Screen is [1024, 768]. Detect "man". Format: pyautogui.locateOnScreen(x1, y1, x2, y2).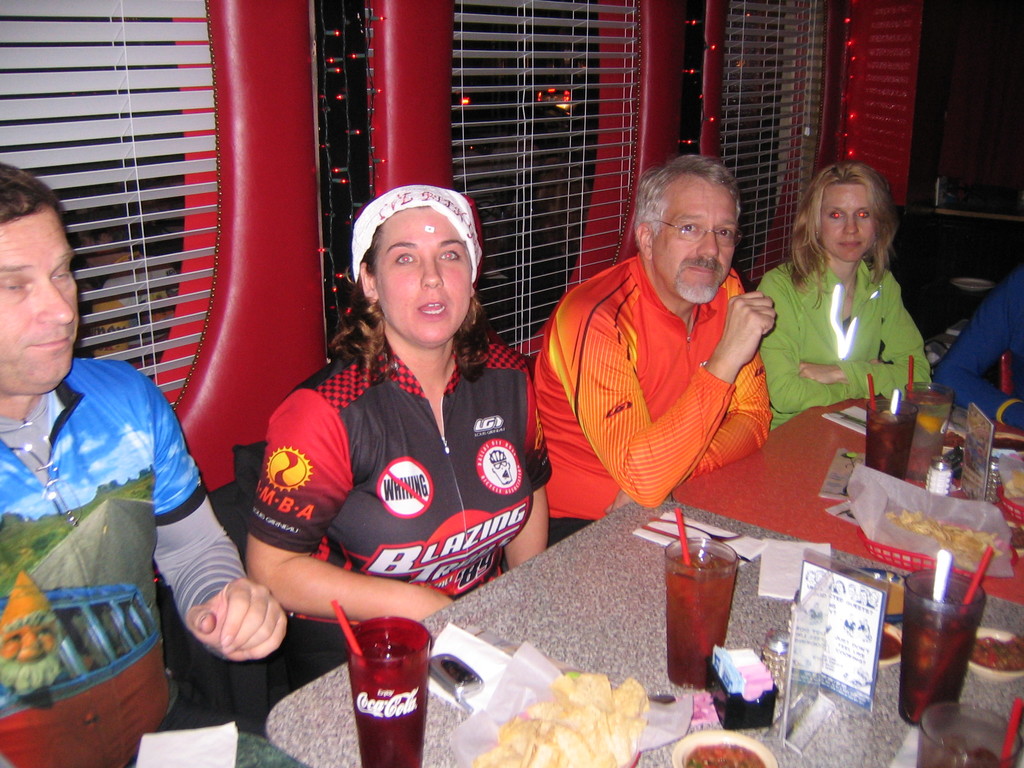
pyautogui.locateOnScreen(0, 151, 303, 767).
